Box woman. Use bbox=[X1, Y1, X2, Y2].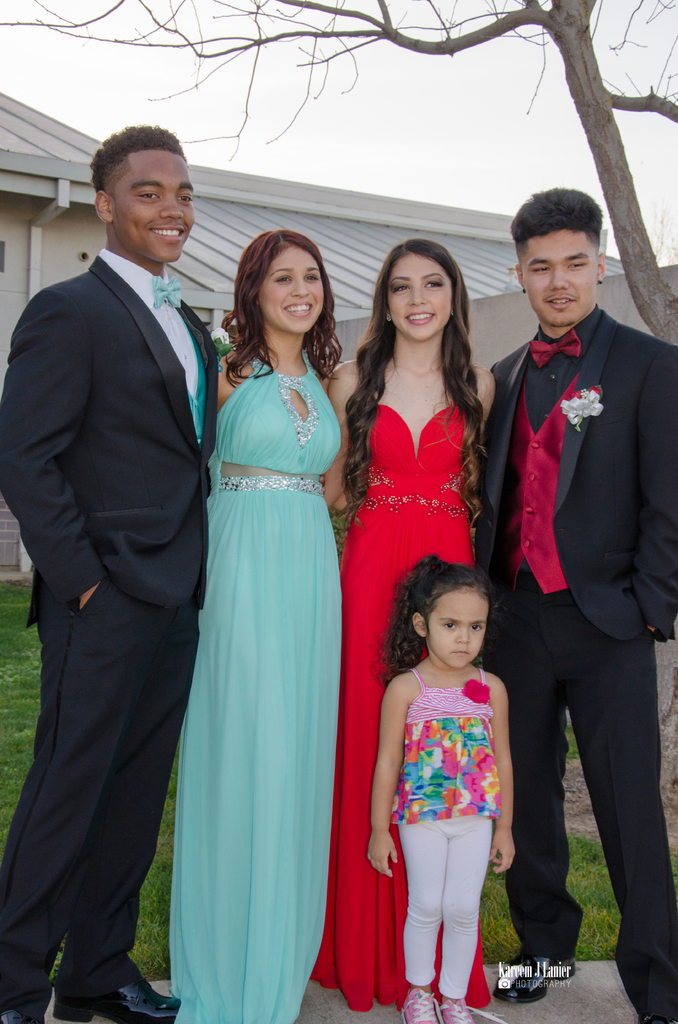
bbox=[169, 229, 343, 1023].
